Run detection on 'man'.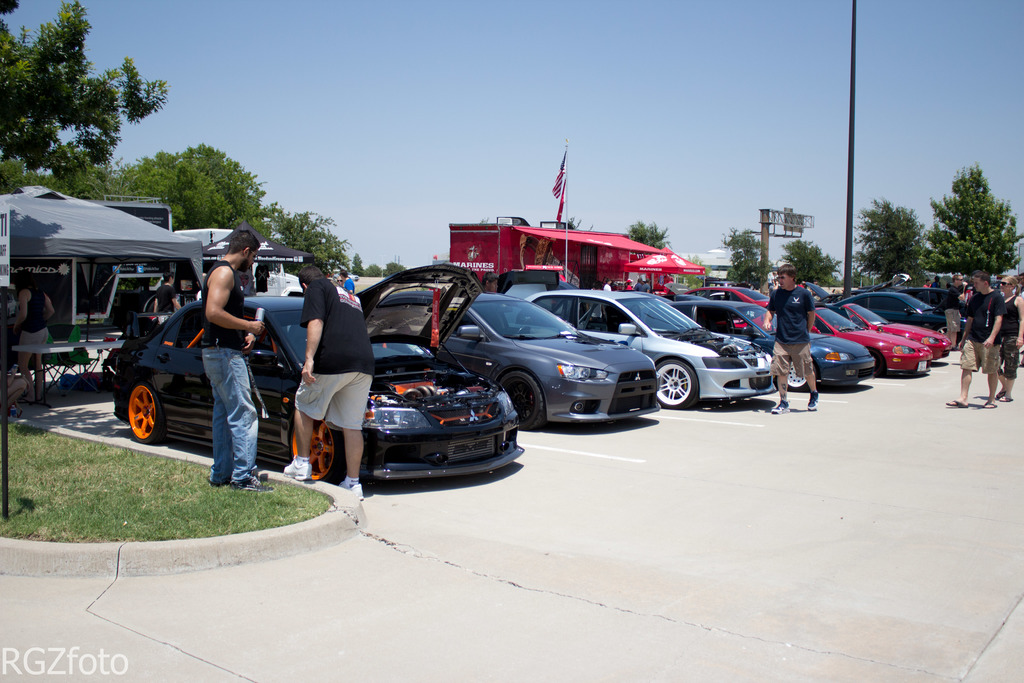
Result: [left=285, top=242, right=360, bottom=498].
